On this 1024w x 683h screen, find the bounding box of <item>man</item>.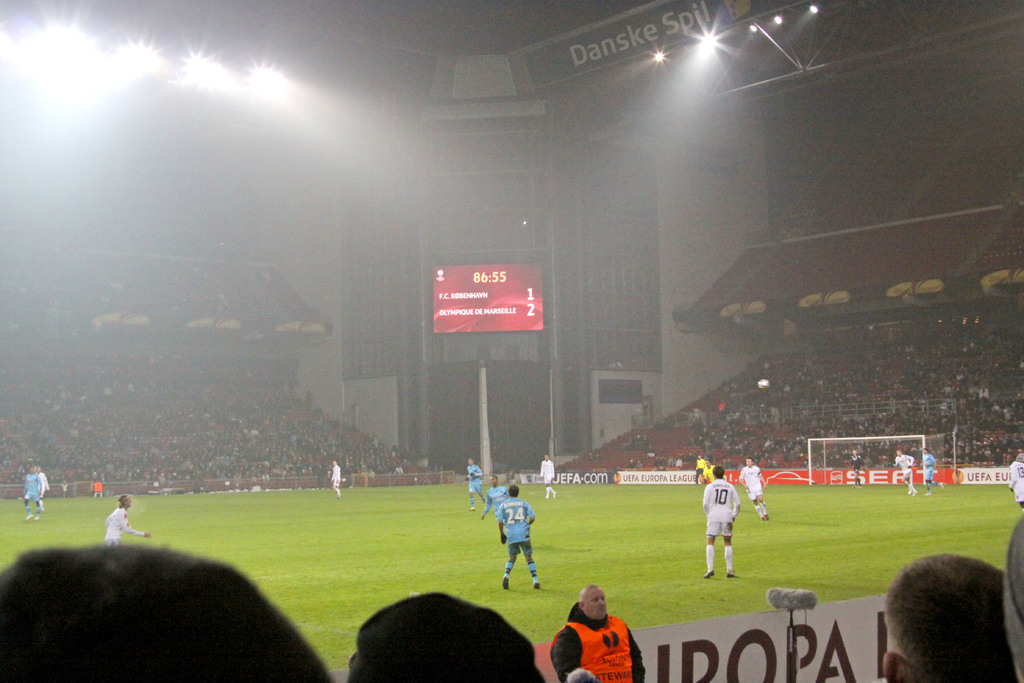
Bounding box: 481:475:509:527.
